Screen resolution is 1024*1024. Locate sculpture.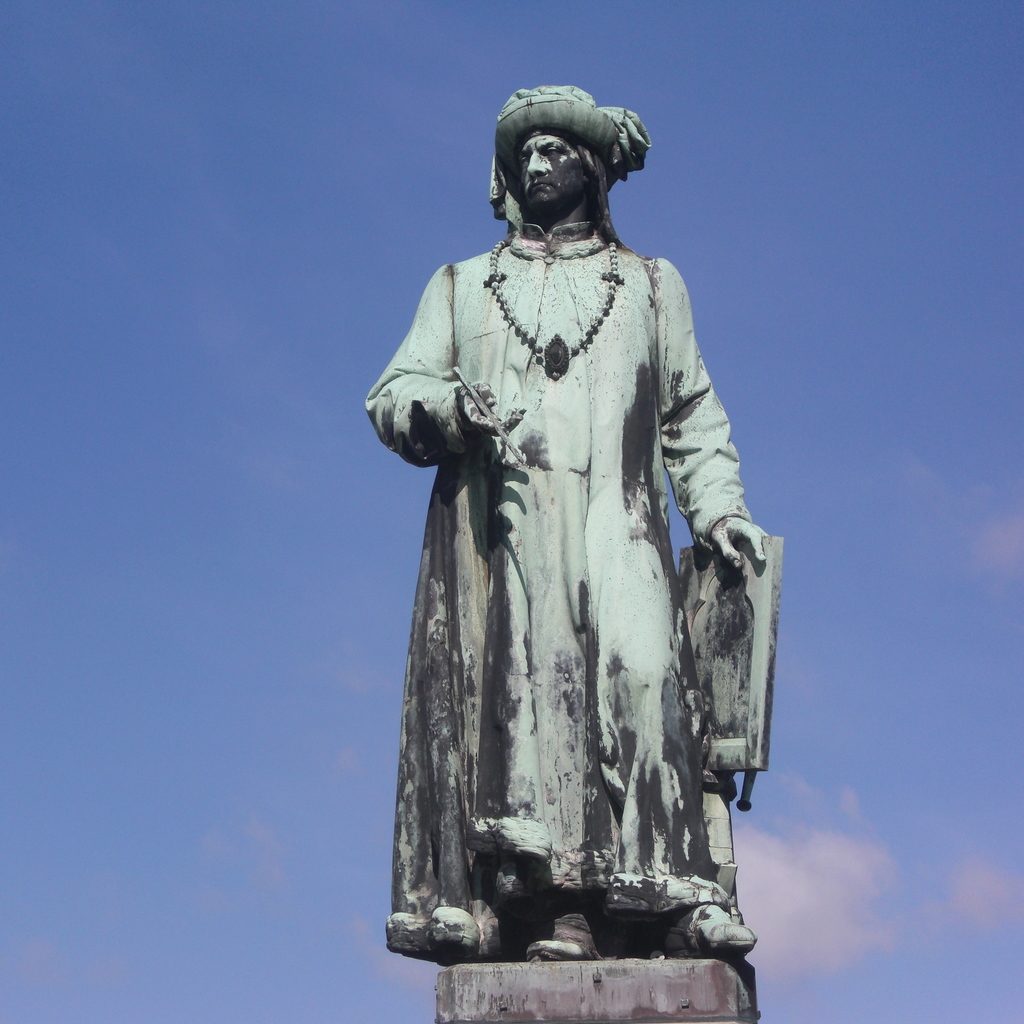
<box>368,81,796,986</box>.
